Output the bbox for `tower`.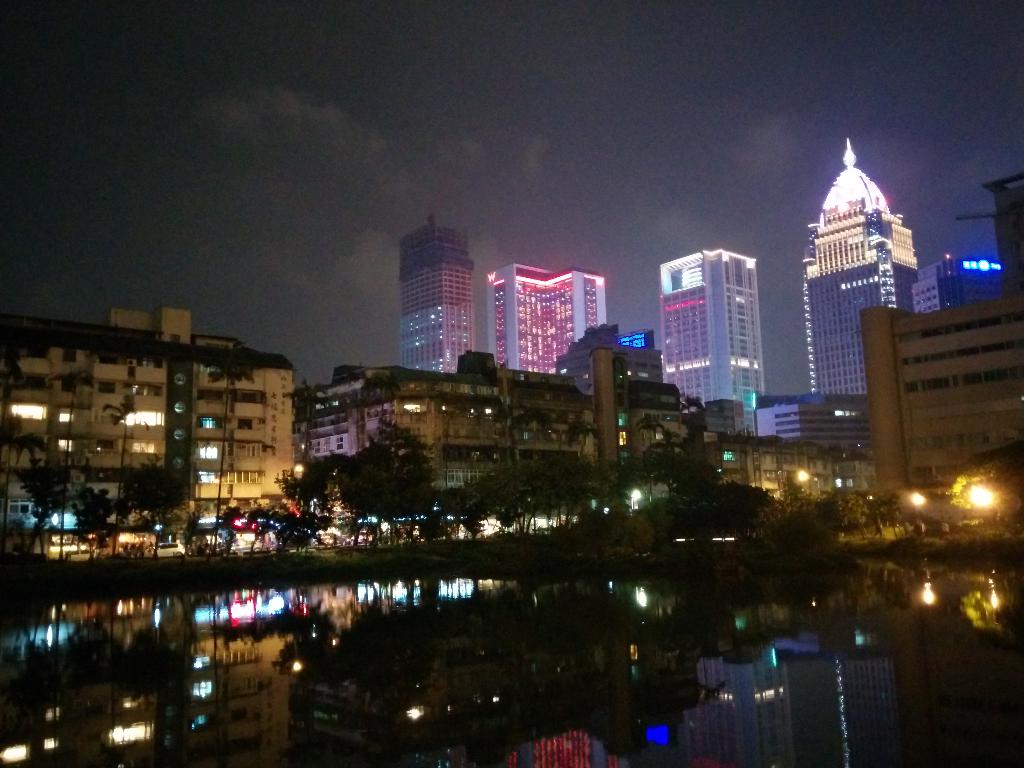
[left=483, top=262, right=602, bottom=378].
